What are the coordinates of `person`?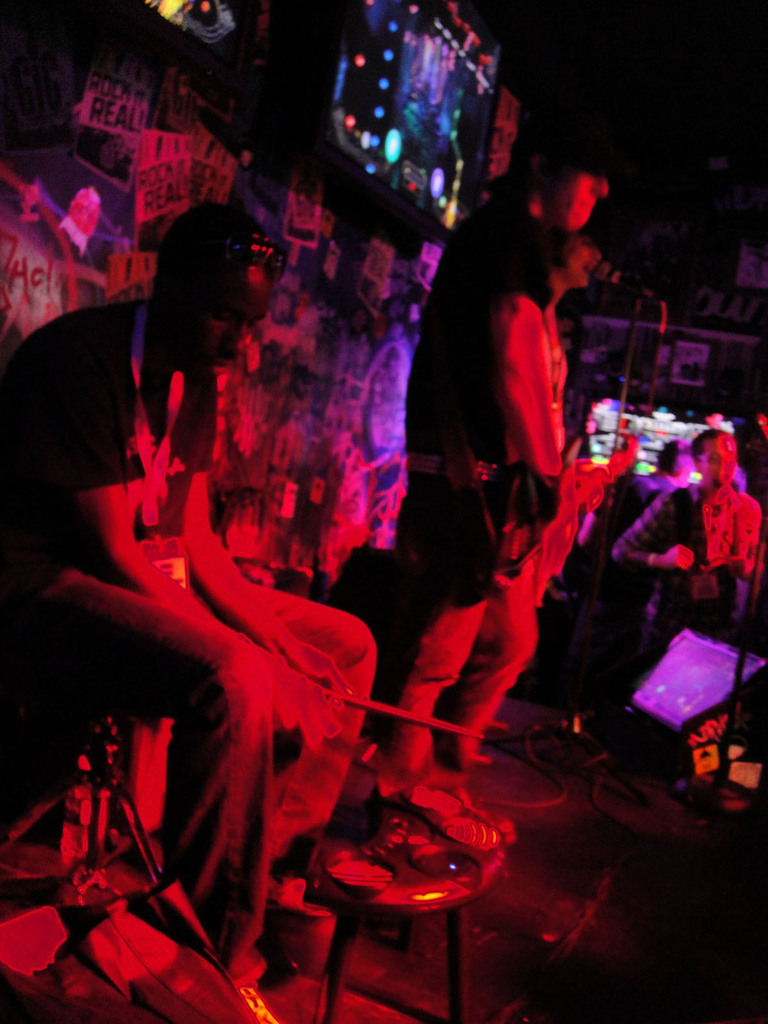
[x1=586, y1=436, x2=692, y2=550].
